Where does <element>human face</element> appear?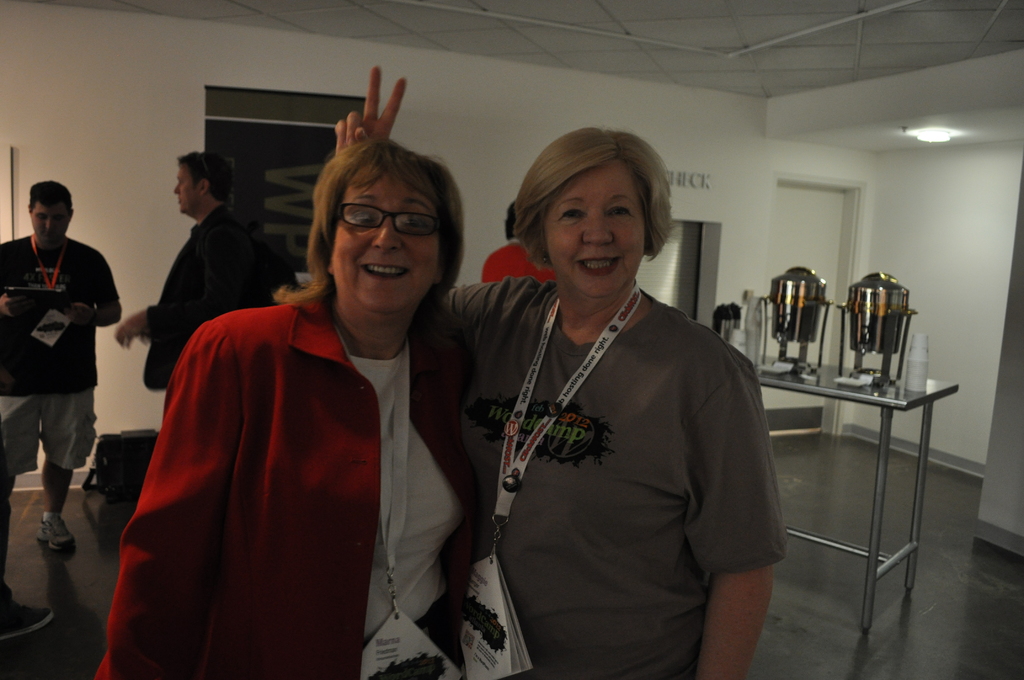
Appears at x1=170, y1=168, x2=198, y2=211.
